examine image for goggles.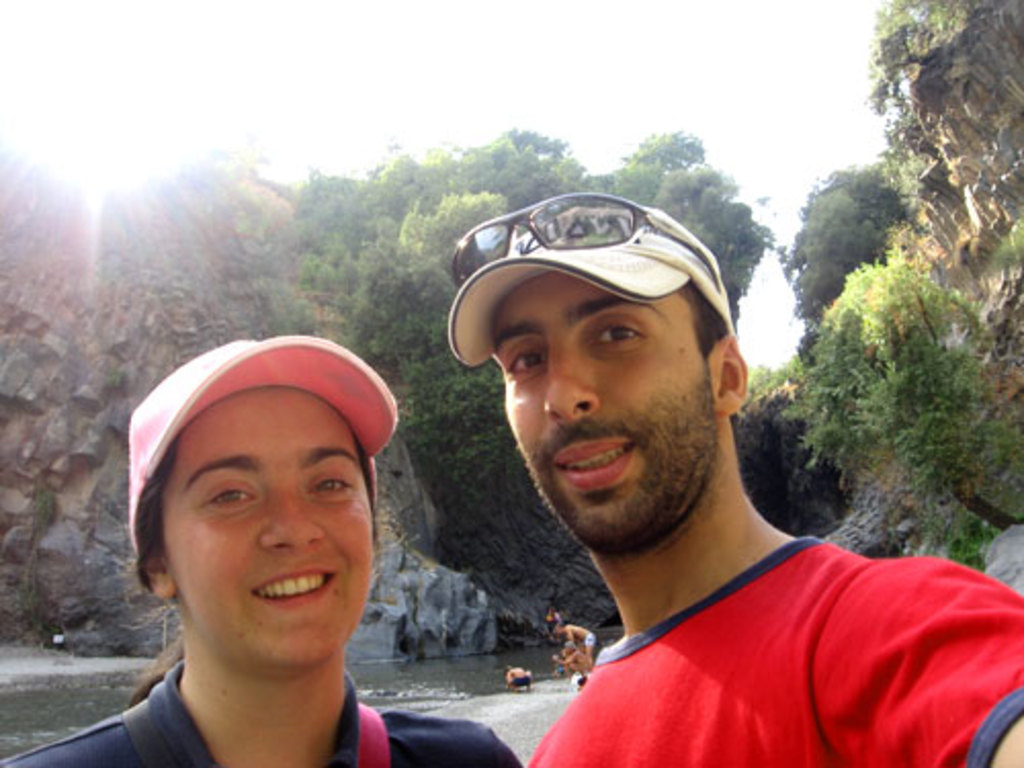
Examination result: box(442, 186, 725, 285).
